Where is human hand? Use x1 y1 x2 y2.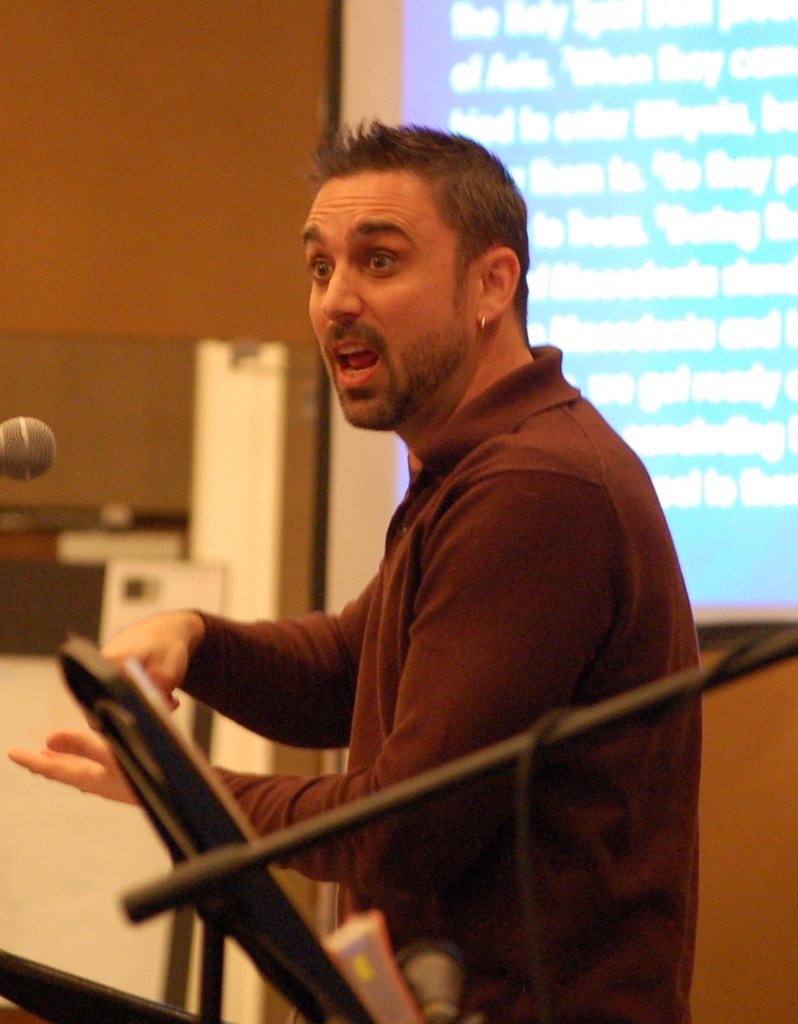
100 611 212 710.
